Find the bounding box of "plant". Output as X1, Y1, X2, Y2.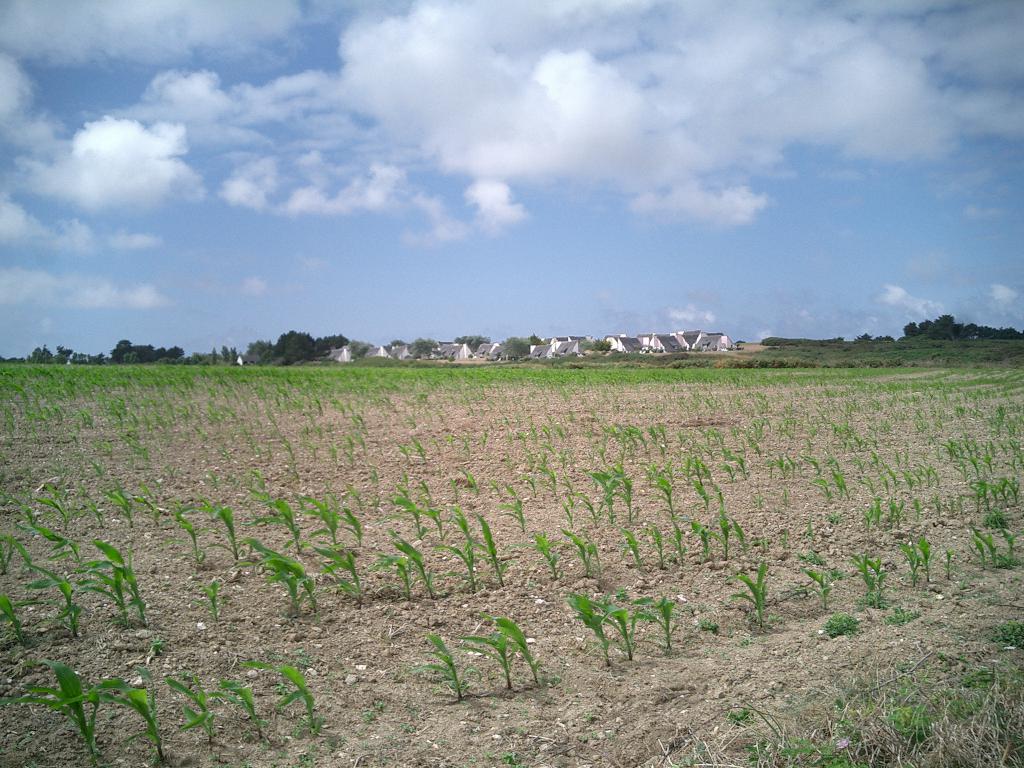
392, 481, 422, 536.
